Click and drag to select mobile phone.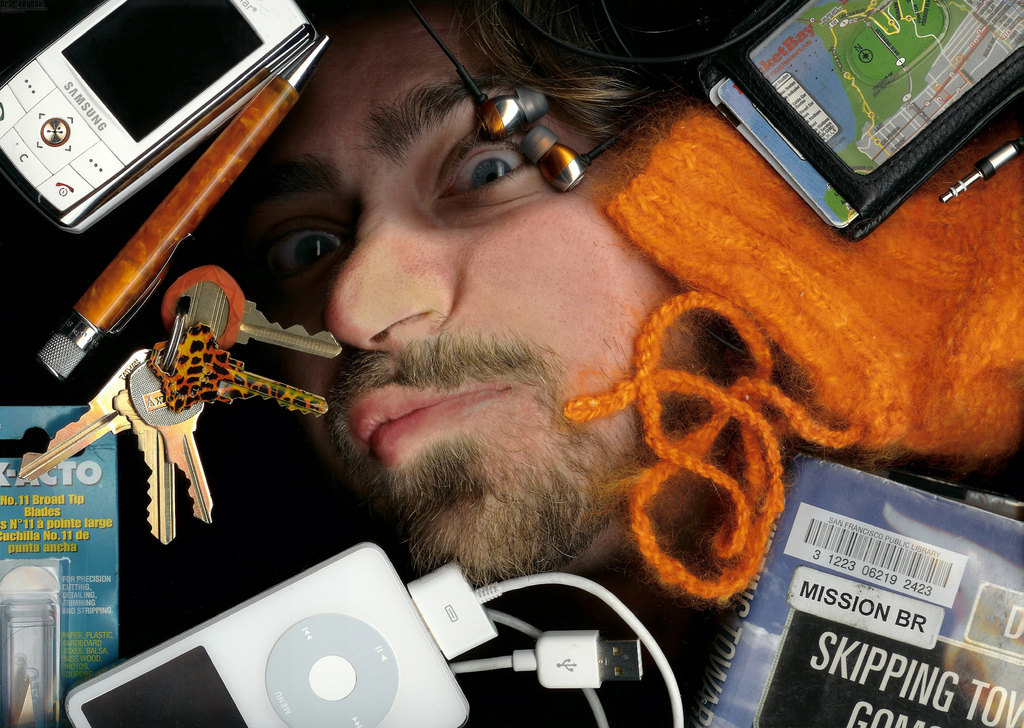
Selection: l=29, t=10, r=323, b=212.
